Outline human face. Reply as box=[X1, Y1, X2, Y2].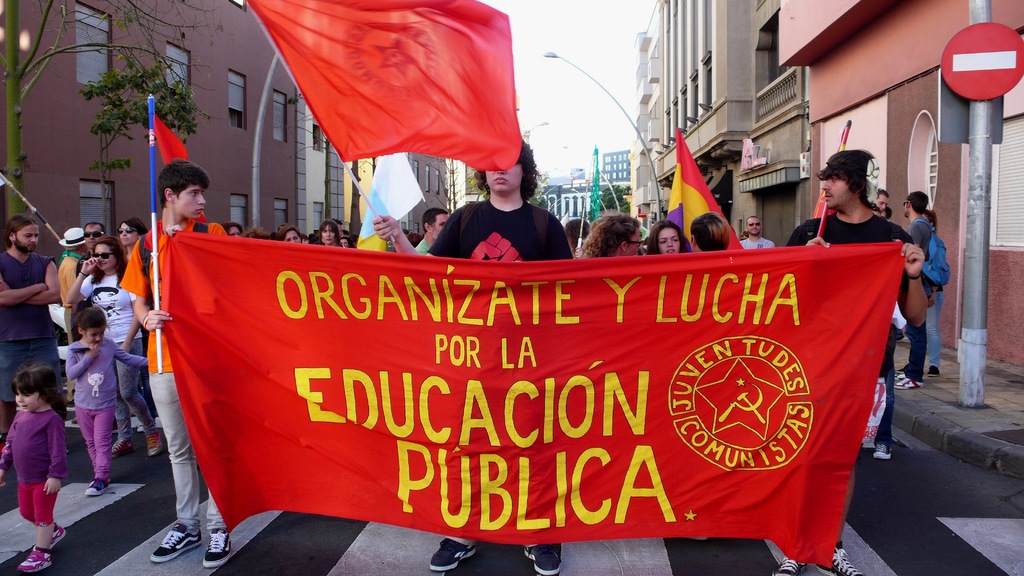
box=[487, 164, 522, 196].
